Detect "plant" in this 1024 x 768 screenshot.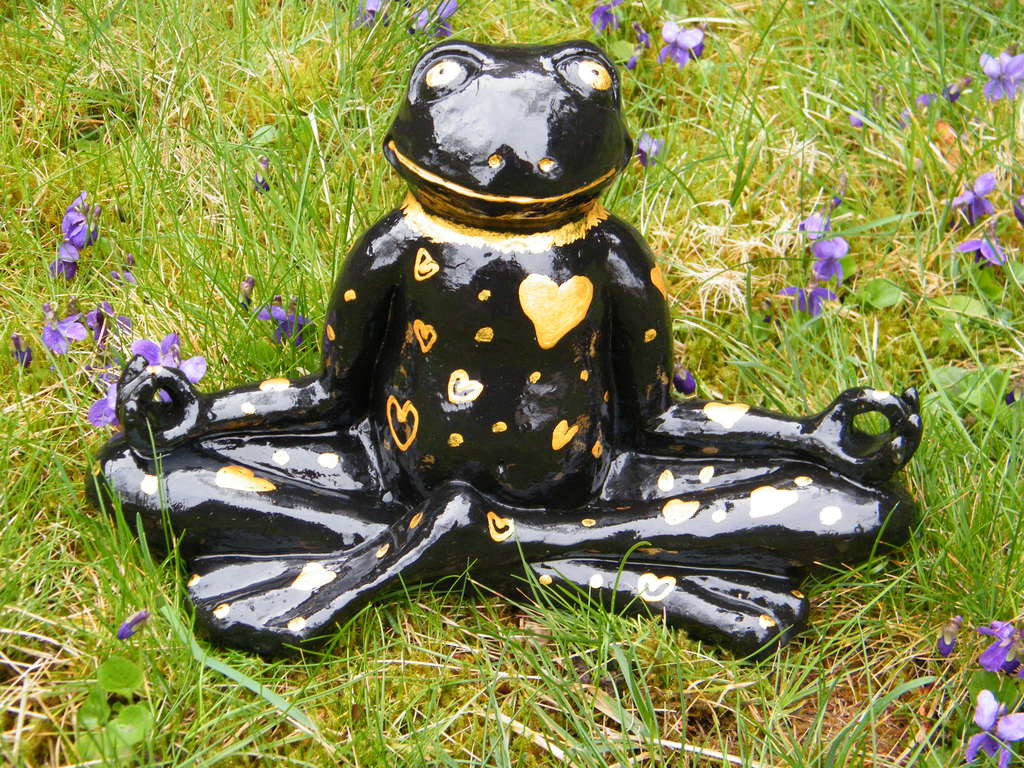
Detection: 1,653,186,767.
